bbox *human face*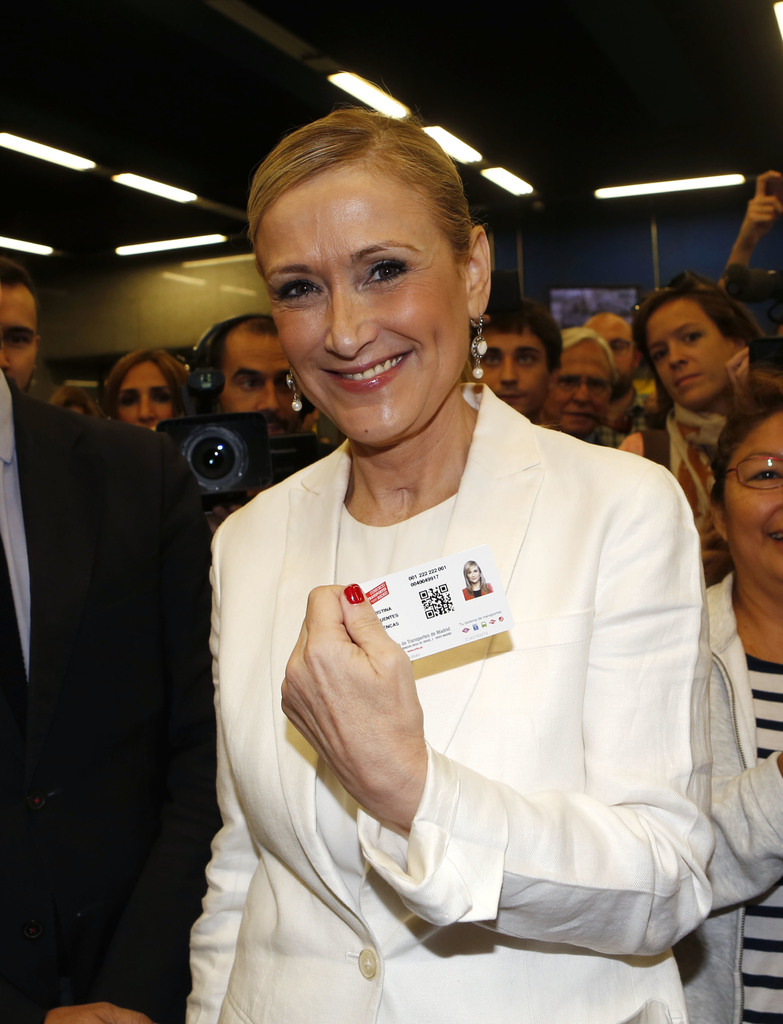
bbox=[657, 308, 723, 401]
